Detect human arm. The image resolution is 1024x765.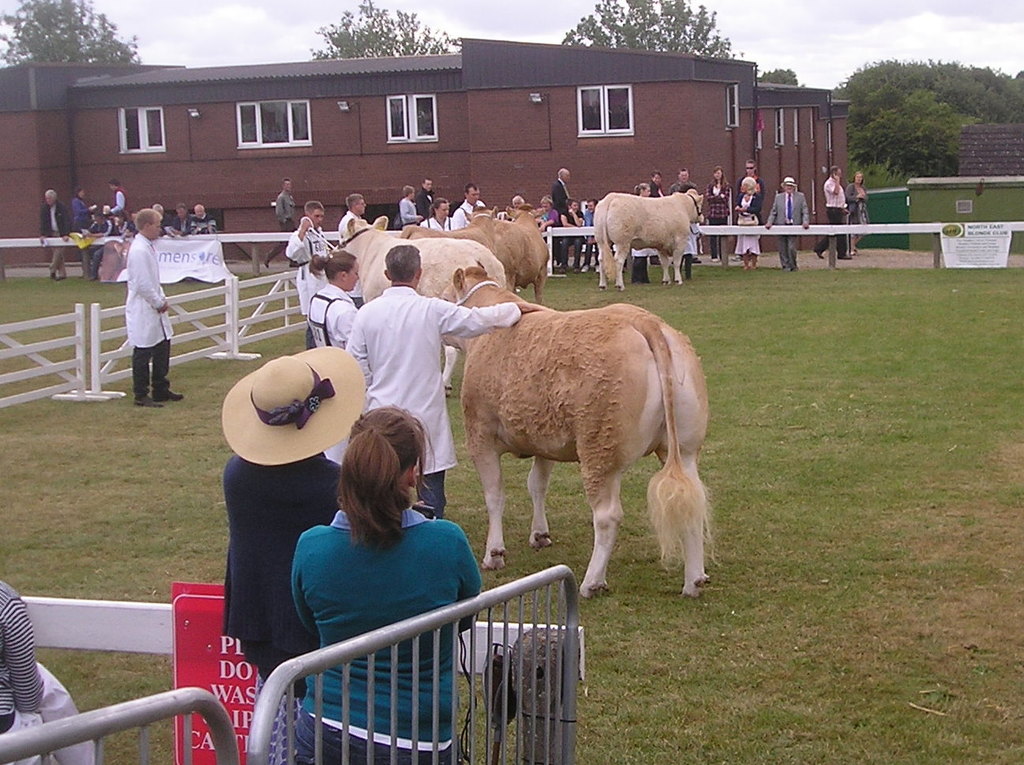
detection(706, 182, 714, 204).
